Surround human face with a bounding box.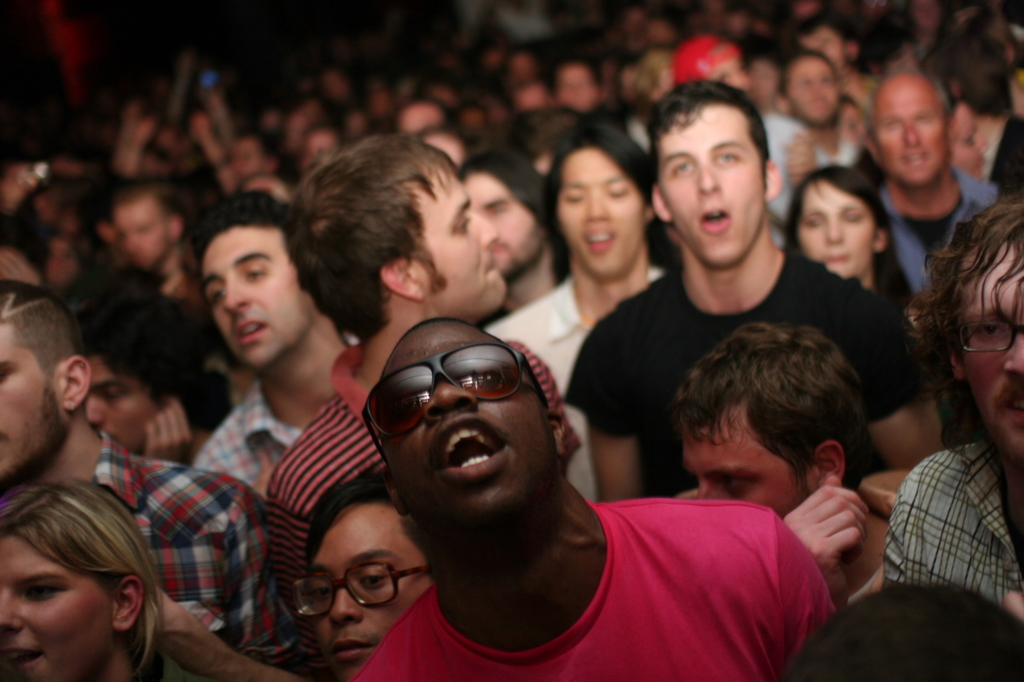
[0,320,65,482].
